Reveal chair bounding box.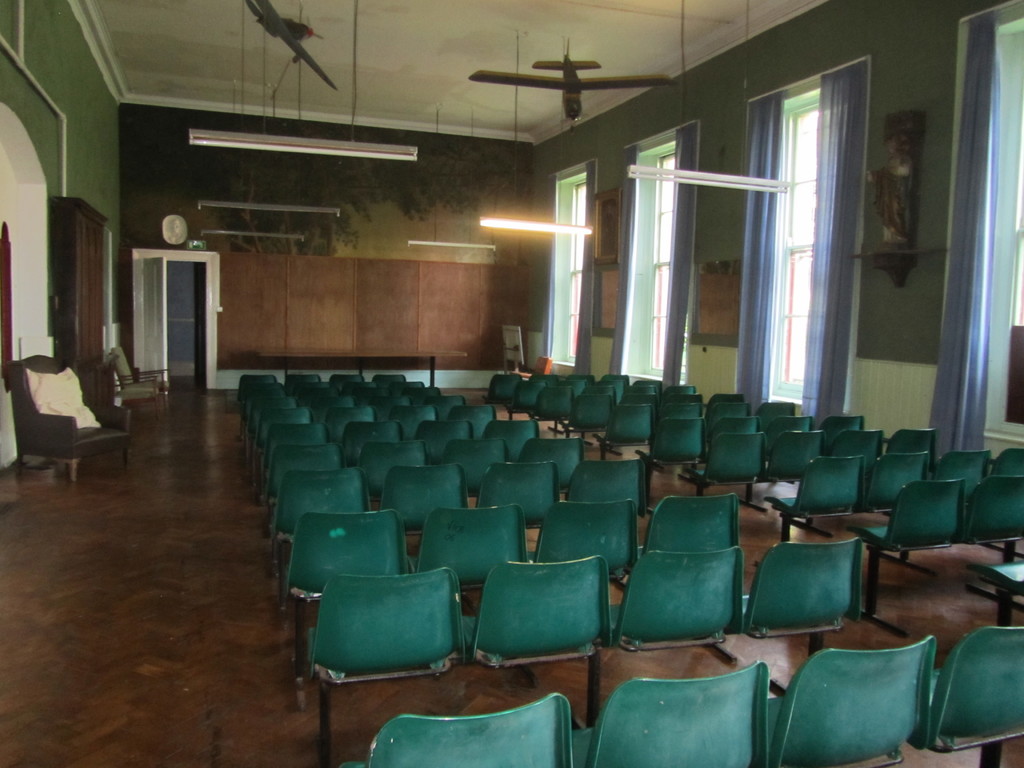
Revealed: <region>640, 495, 742, 563</region>.
